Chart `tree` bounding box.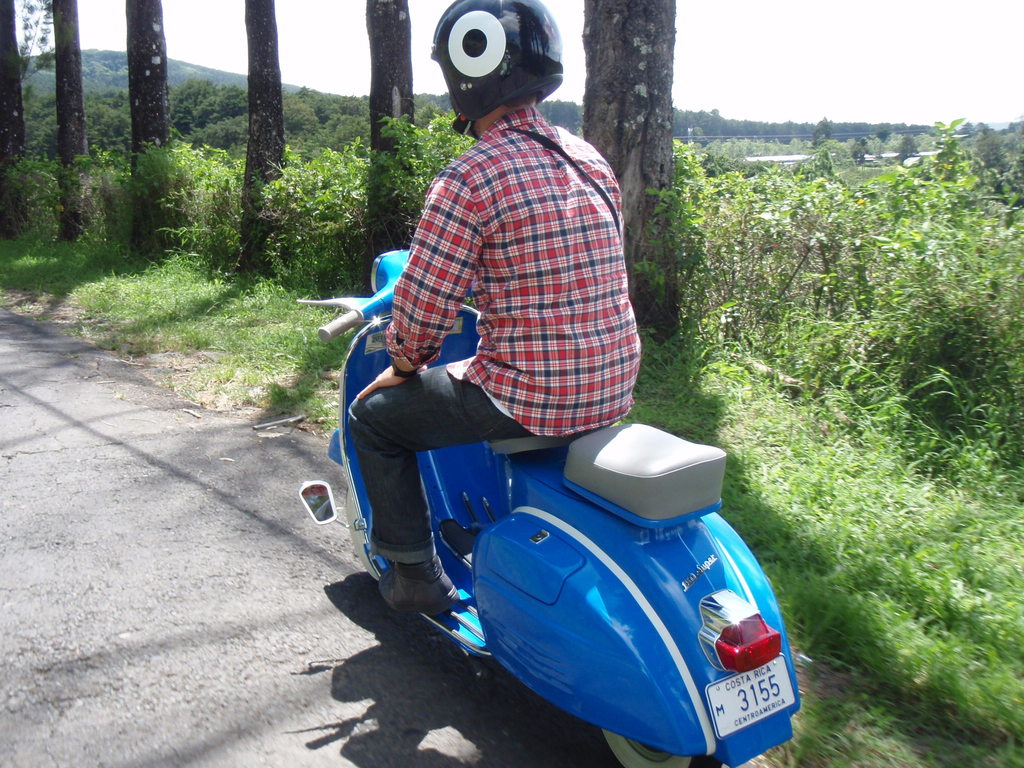
Charted: box=[0, 0, 36, 241].
